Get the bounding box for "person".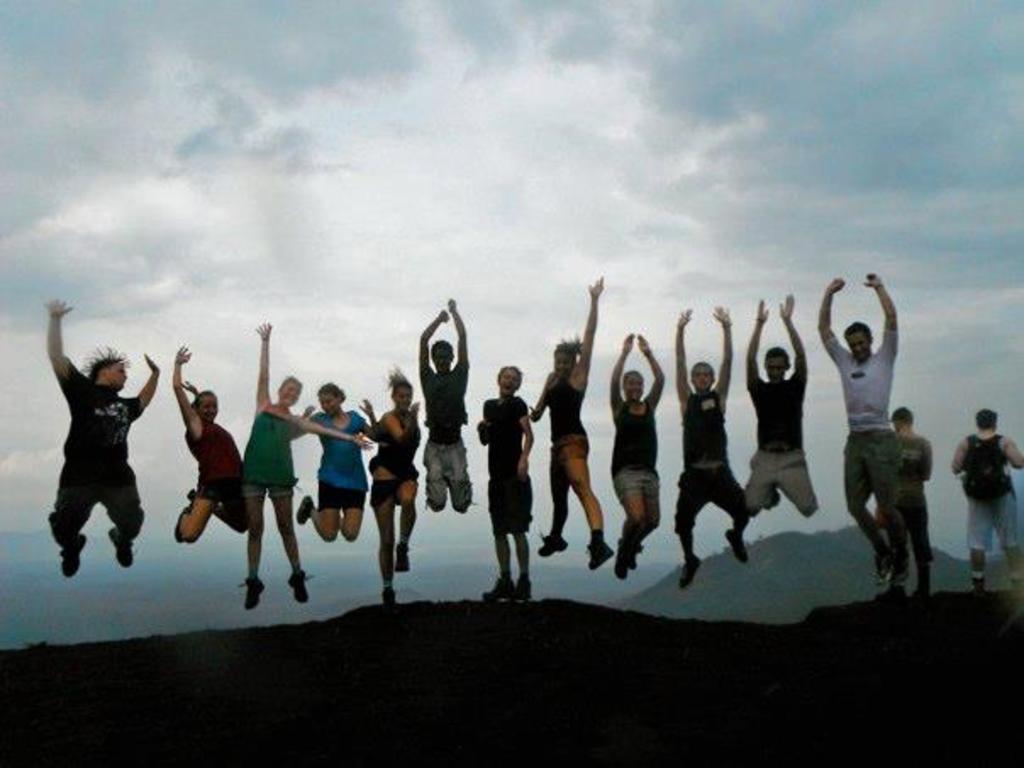
detection(168, 341, 251, 553).
